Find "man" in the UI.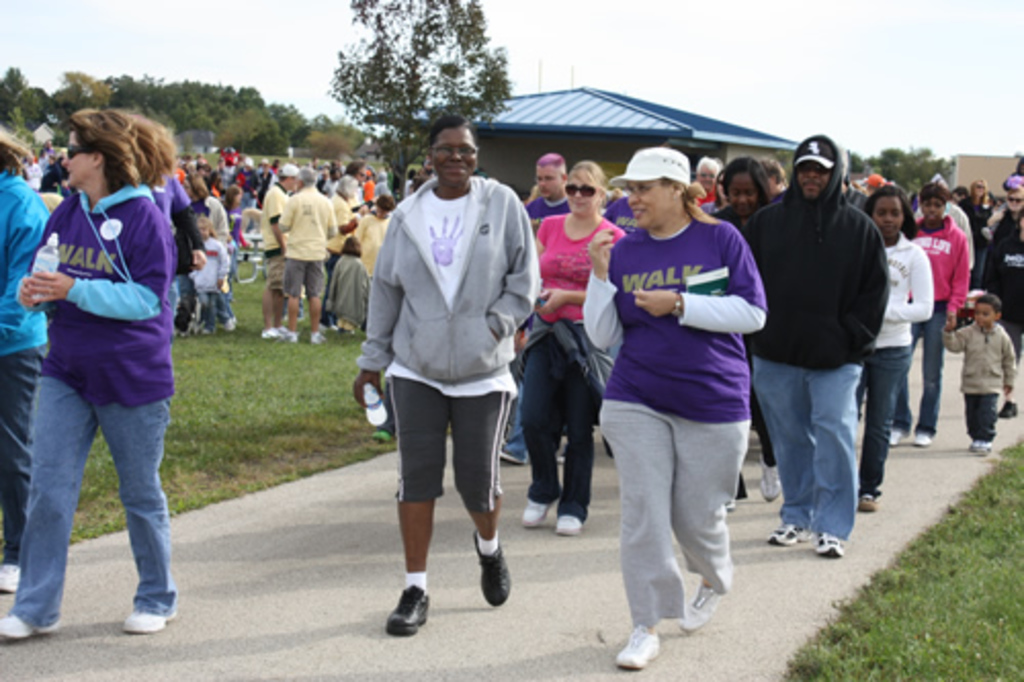
UI element at {"x1": 260, "y1": 160, "x2": 299, "y2": 340}.
